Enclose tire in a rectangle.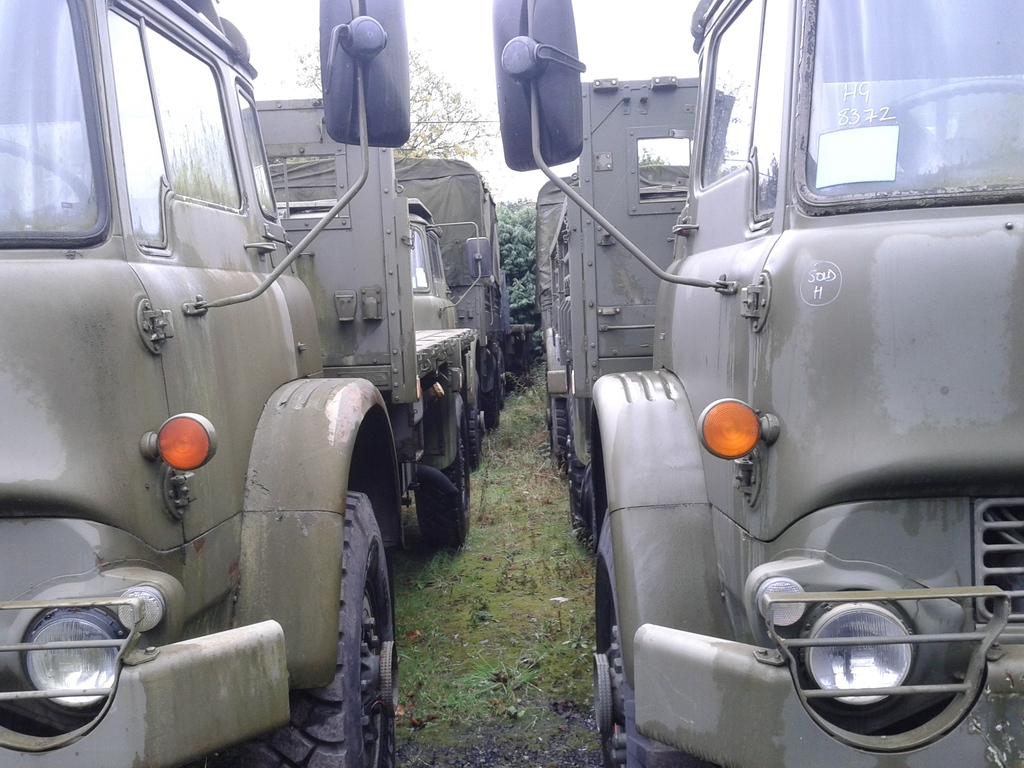
[415,414,470,550].
